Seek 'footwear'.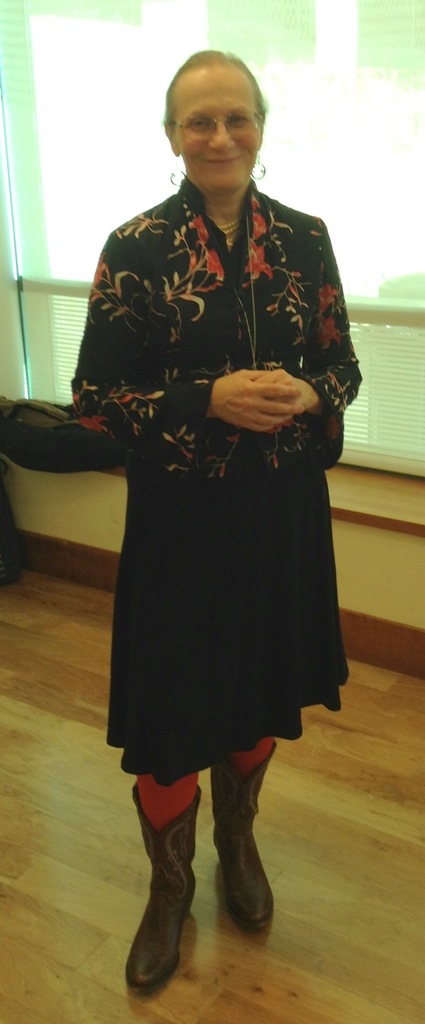
212:744:275:931.
